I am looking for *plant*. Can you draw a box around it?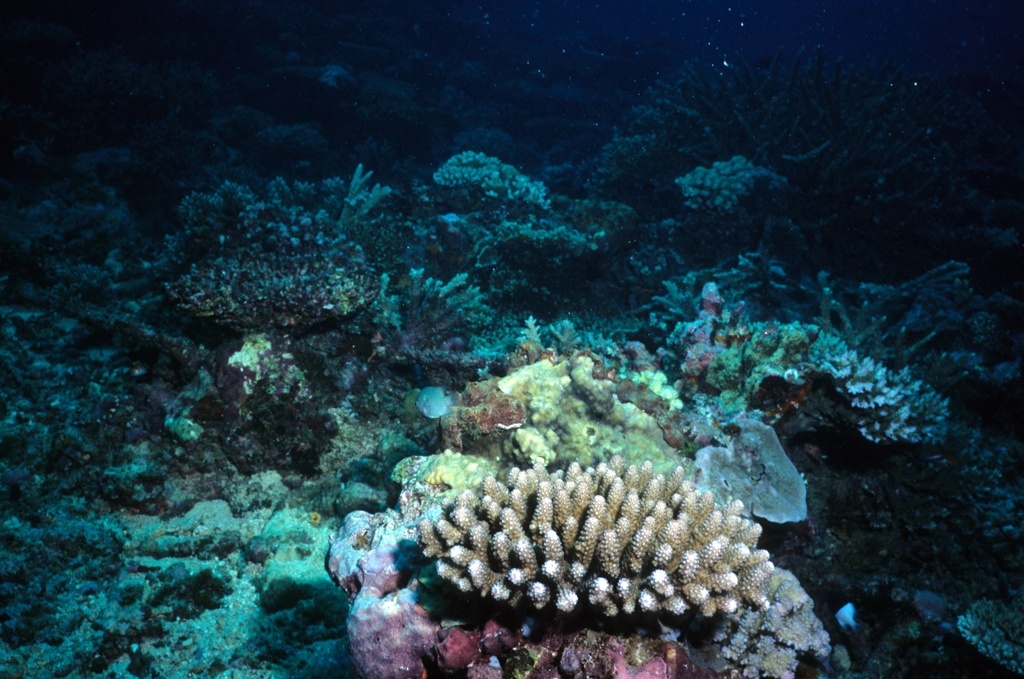
Sure, the bounding box is 675/309/954/440.
